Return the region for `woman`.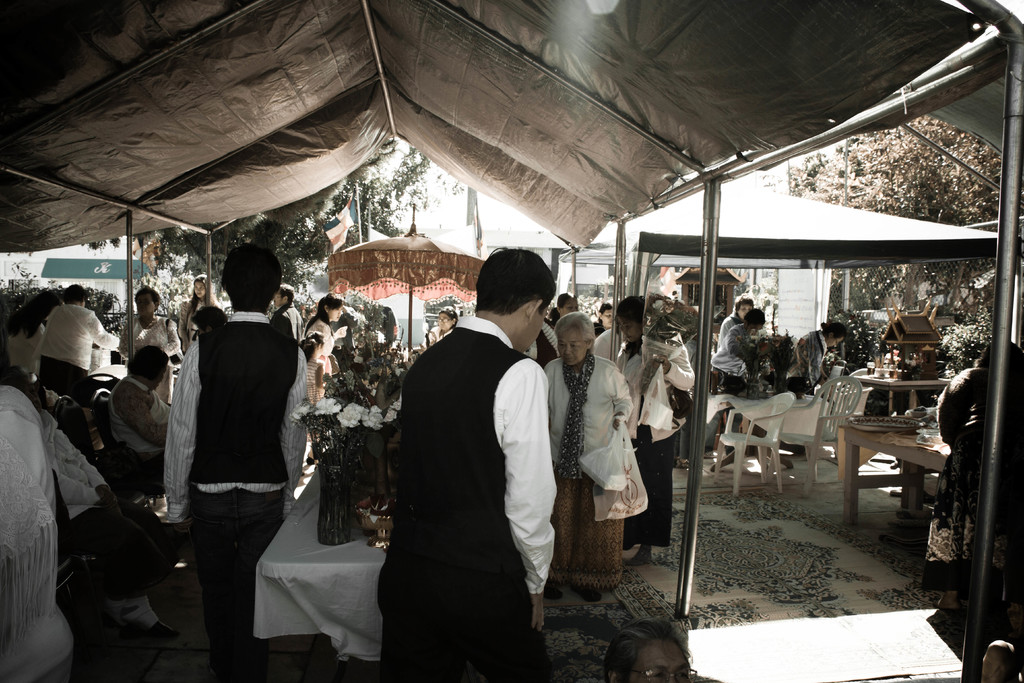
select_region(116, 287, 181, 404).
